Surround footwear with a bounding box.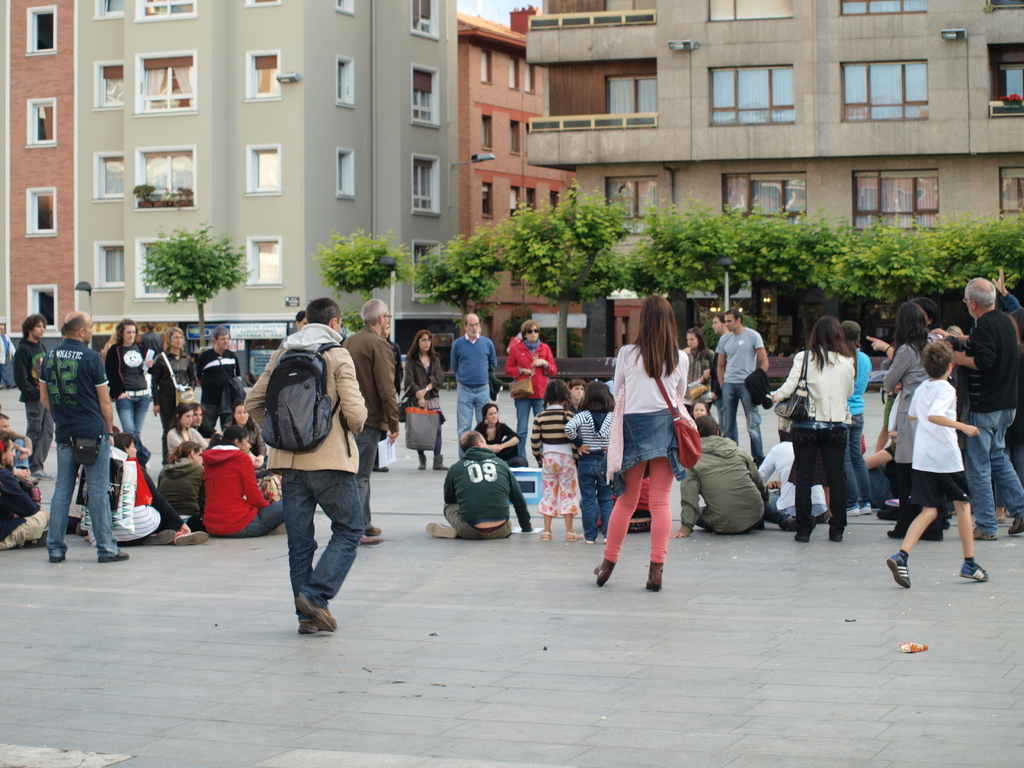
[995,512,1011,525].
